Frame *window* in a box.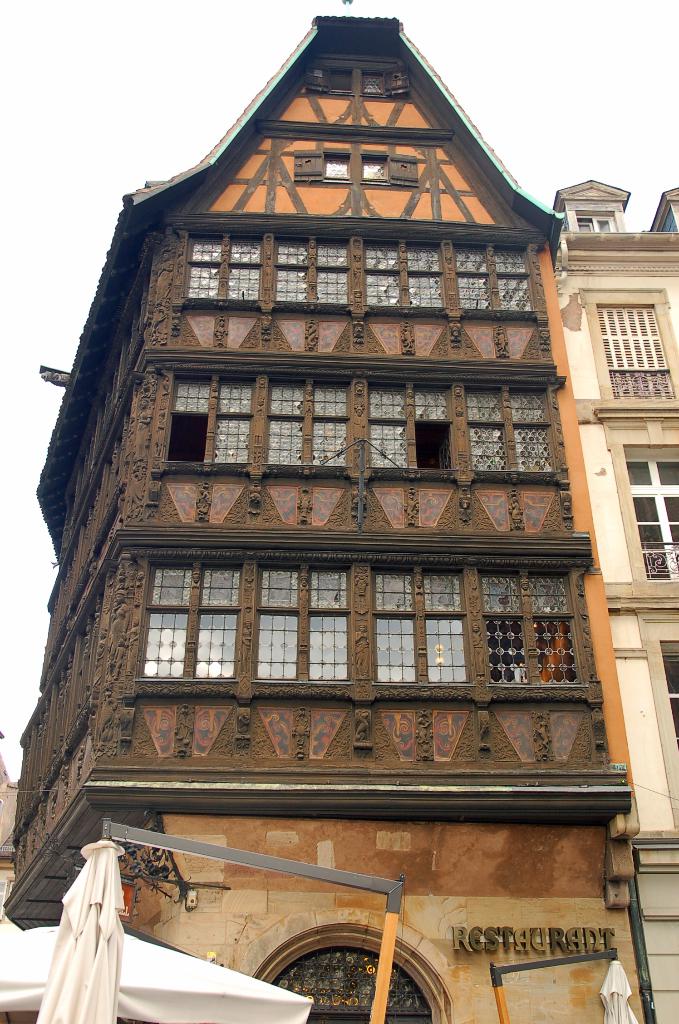
x1=184 y1=237 x2=260 y2=305.
